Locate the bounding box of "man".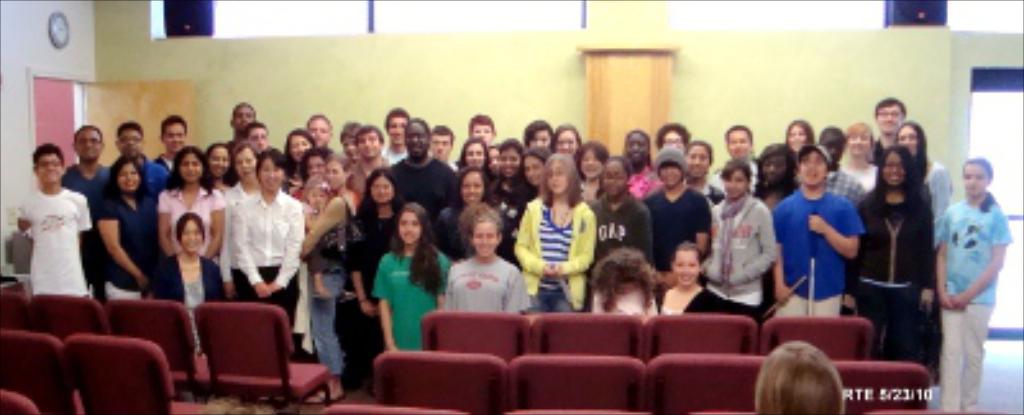
Bounding box: bbox=(379, 105, 412, 169).
